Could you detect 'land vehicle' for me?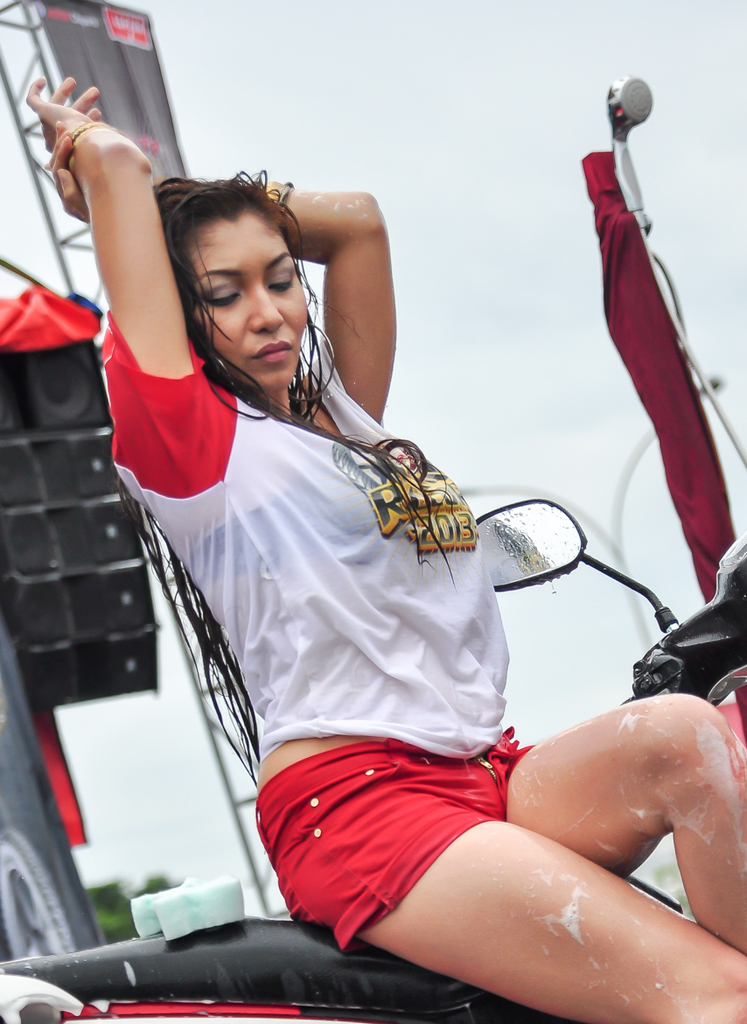
Detection result: left=0, top=491, right=746, bottom=1020.
